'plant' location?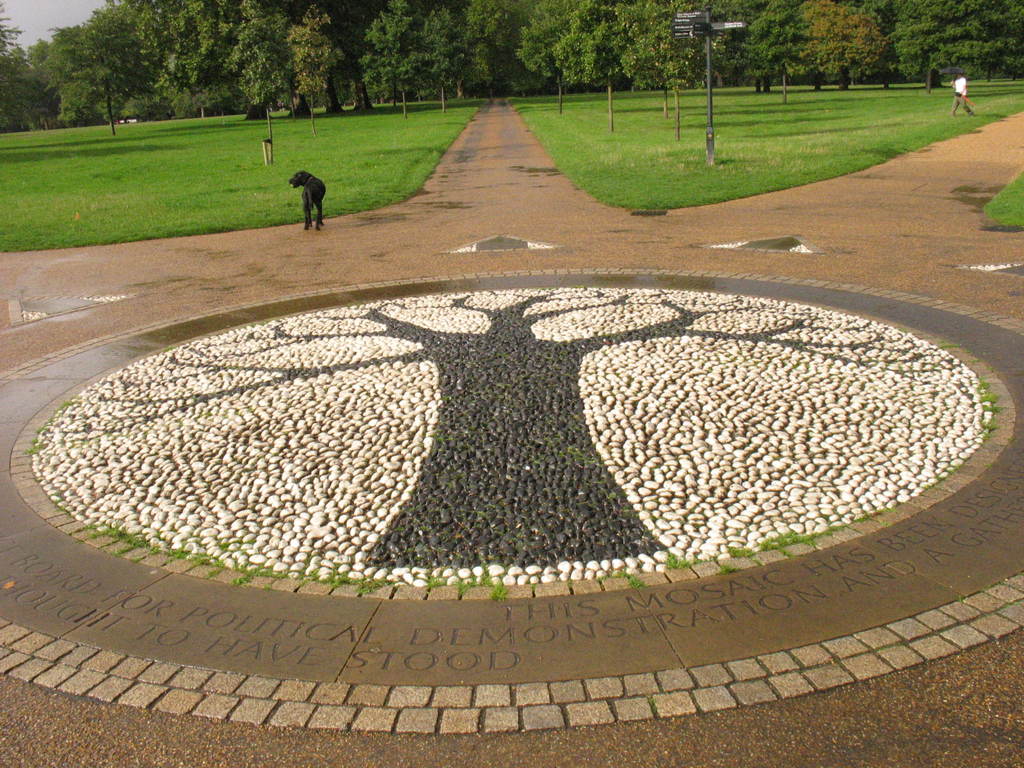
[200, 552, 227, 577]
